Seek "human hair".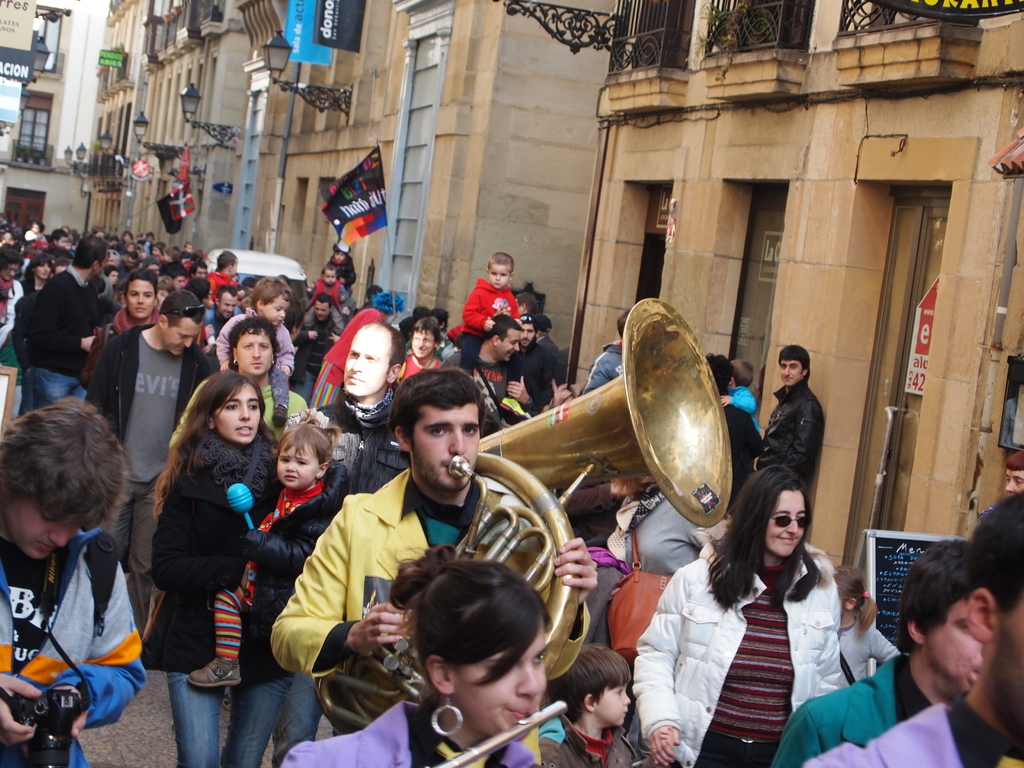
bbox(707, 357, 728, 399).
